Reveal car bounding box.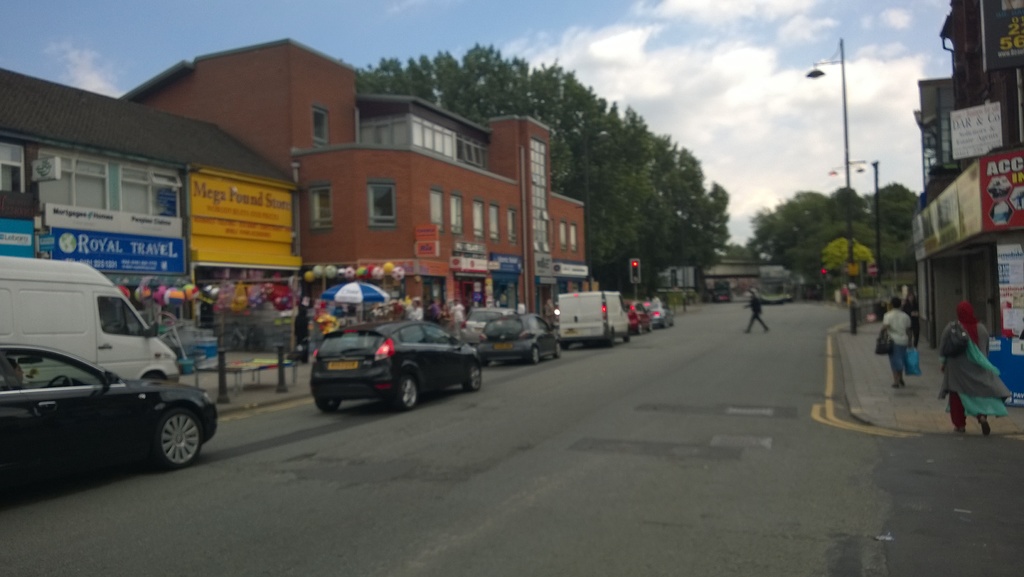
Revealed: {"x1": 460, "y1": 305, "x2": 516, "y2": 343}.
